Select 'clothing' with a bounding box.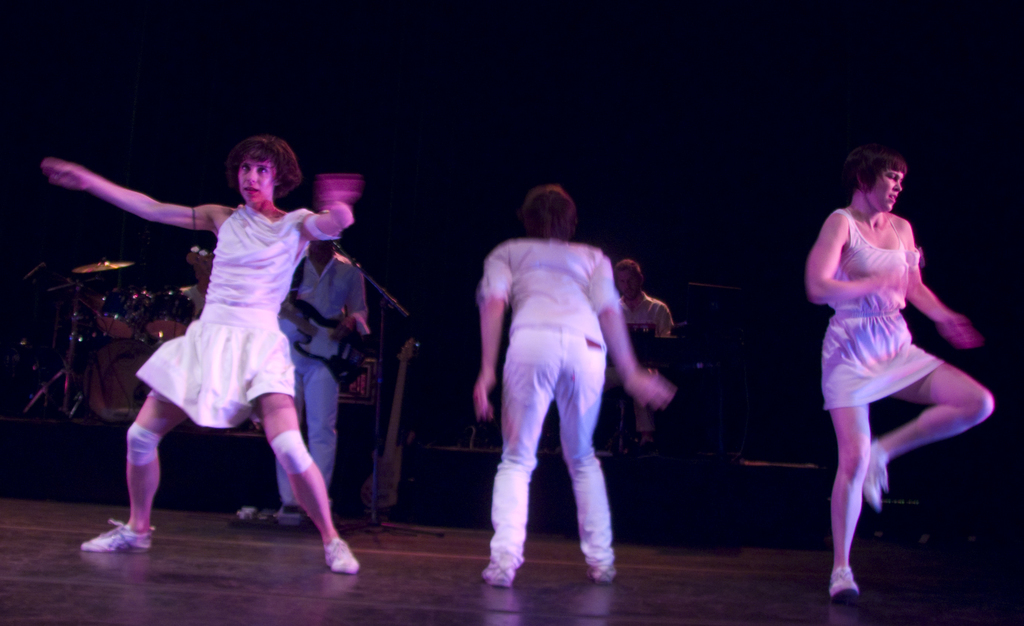
<region>618, 292, 673, 335</region>.
